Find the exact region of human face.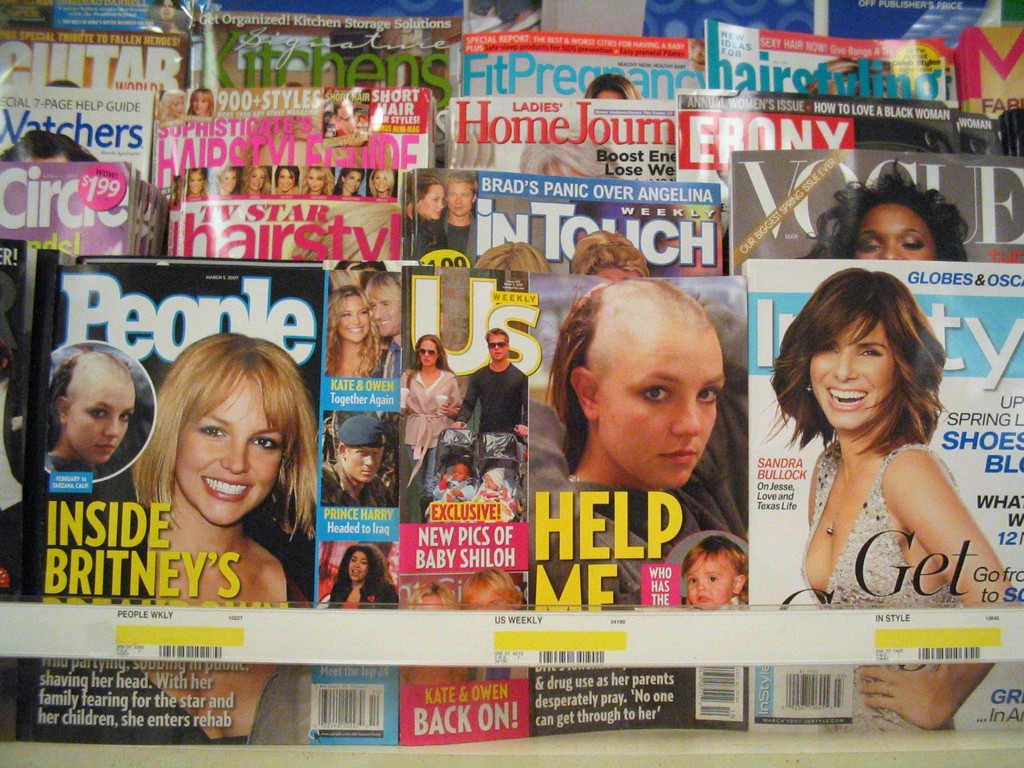
Exact region: (x1=344, y1=442, x2=388, y2=483).
